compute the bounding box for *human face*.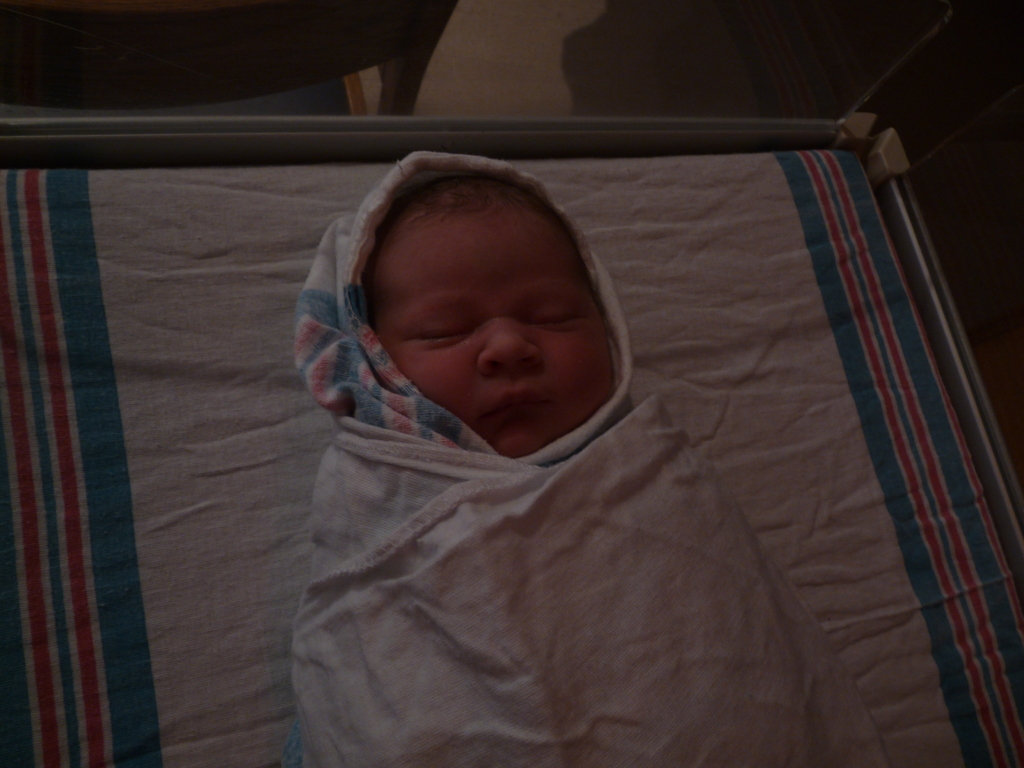
l=372, t=211, r=615, b=458.
